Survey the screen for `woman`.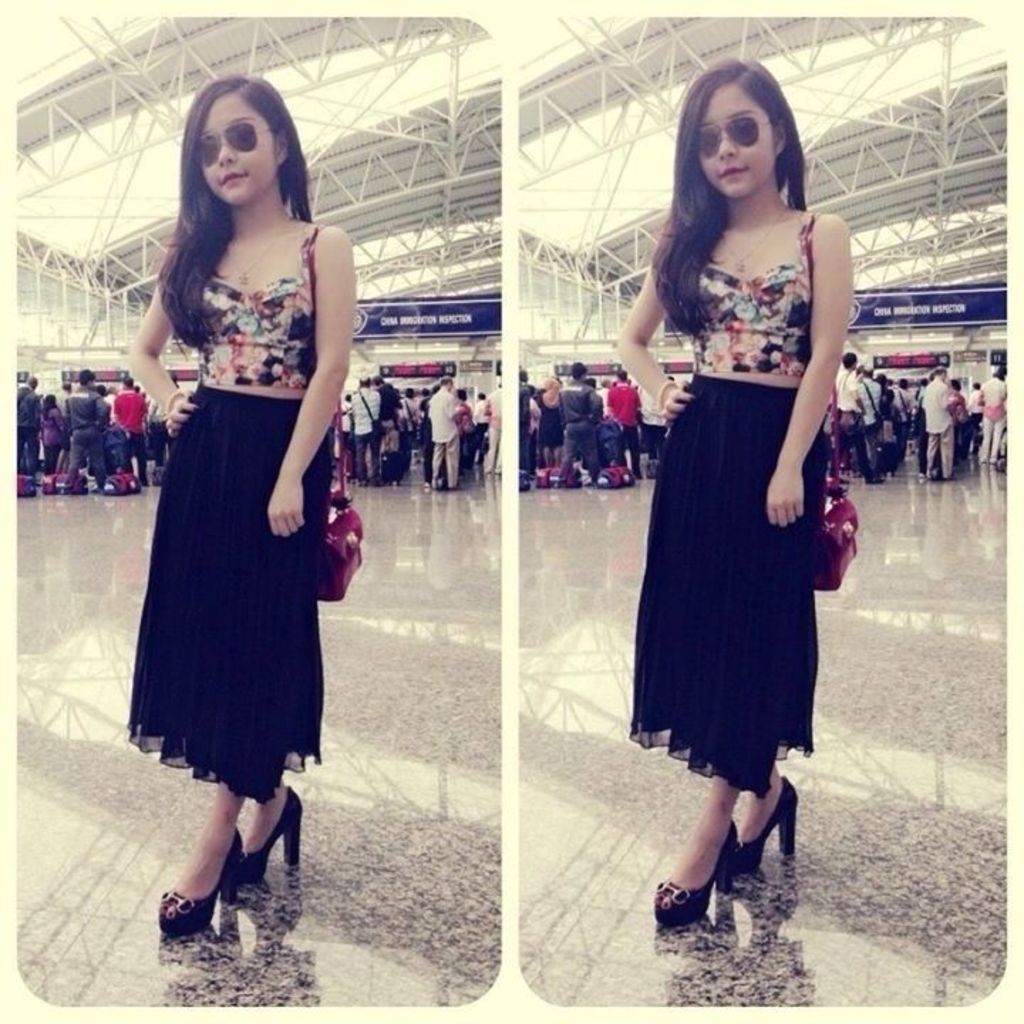
Survey found: 118,81,364,939.
